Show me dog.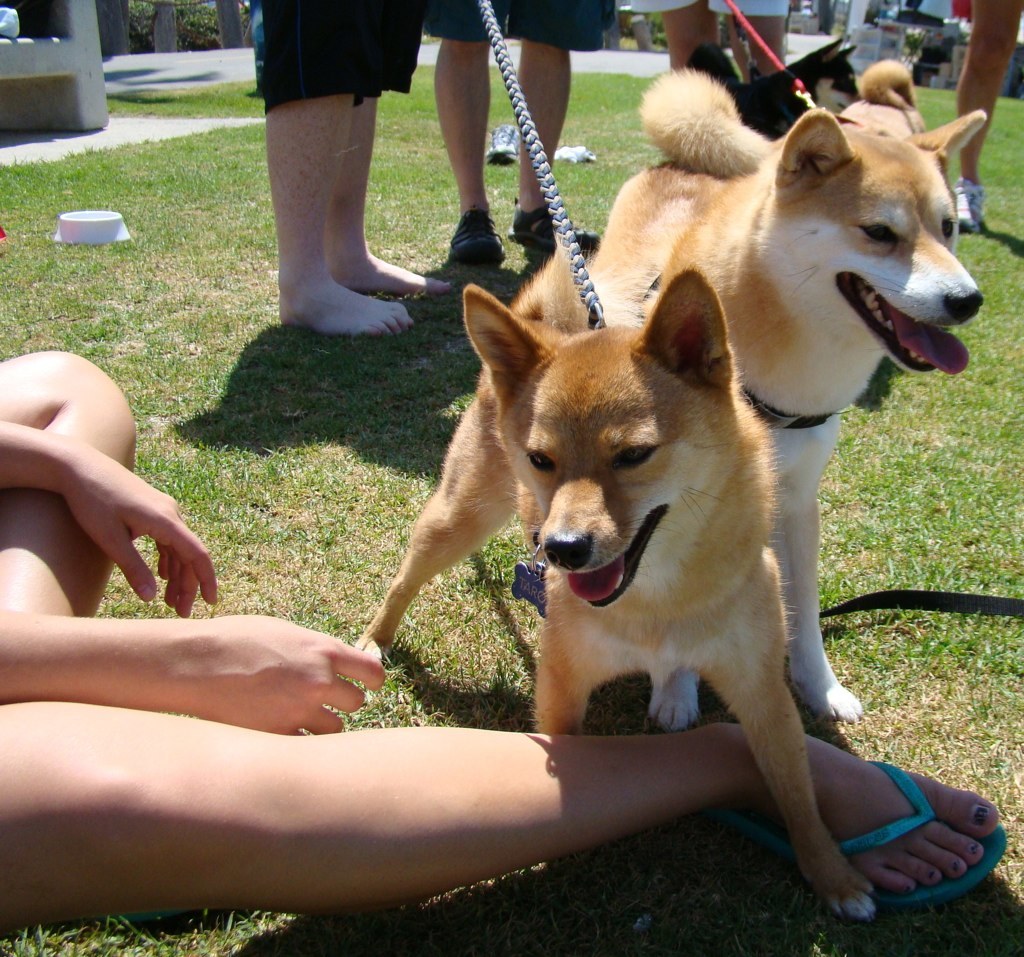
dog is here: 834, 60, 934, 143.
